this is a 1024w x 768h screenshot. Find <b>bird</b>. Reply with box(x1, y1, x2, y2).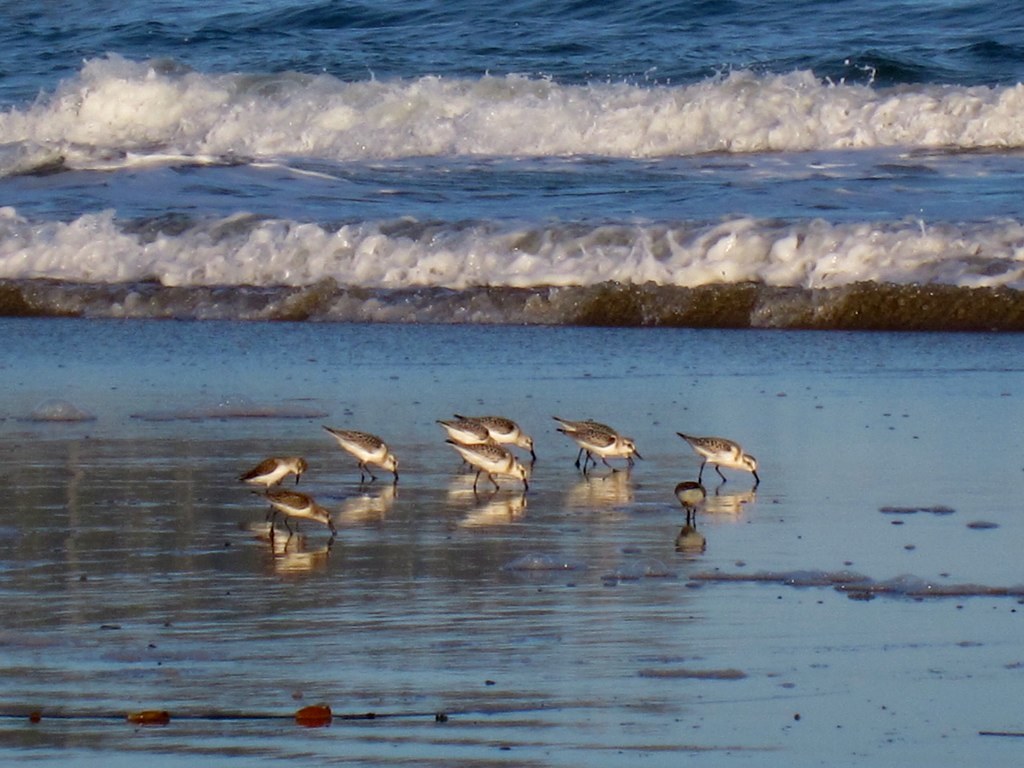
box(676, 432, 763, 488).
